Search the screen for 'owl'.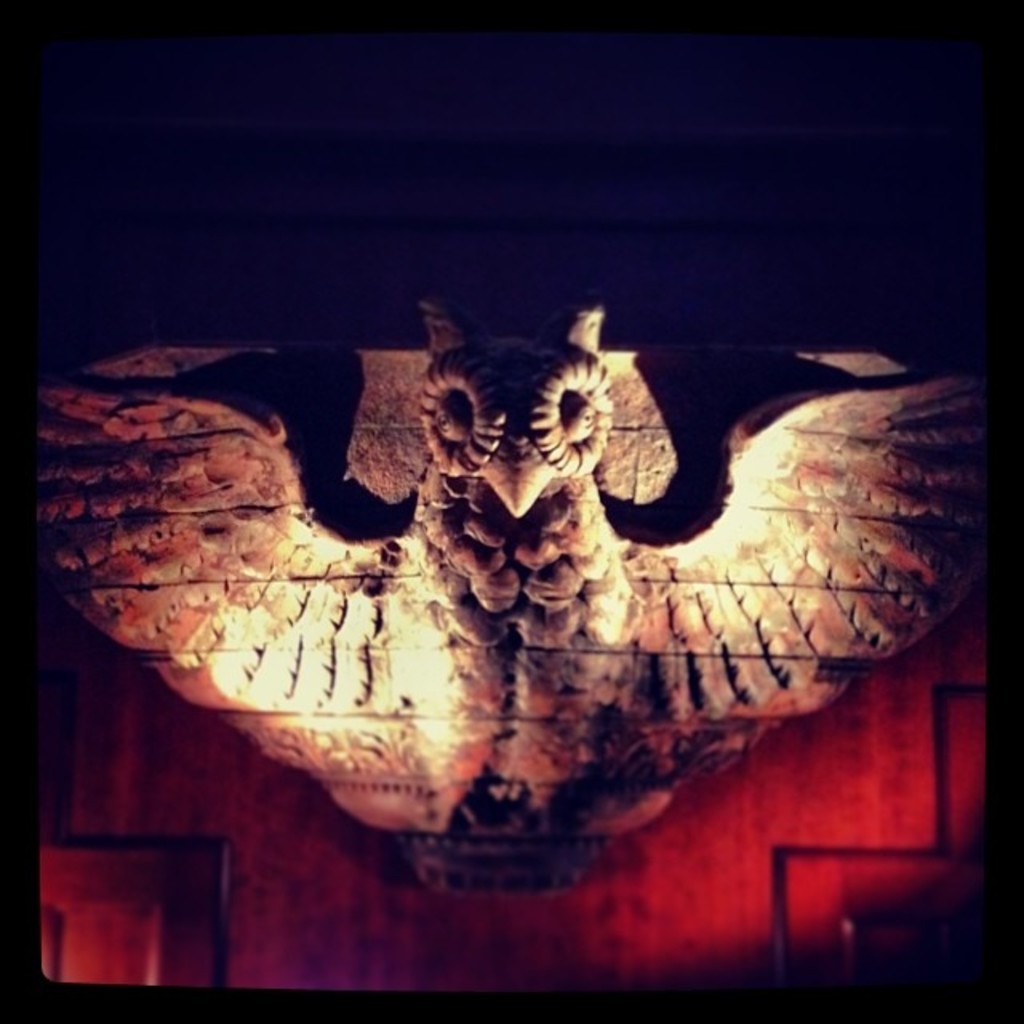
Found at <region>13, 338, 989, 846</region>.
